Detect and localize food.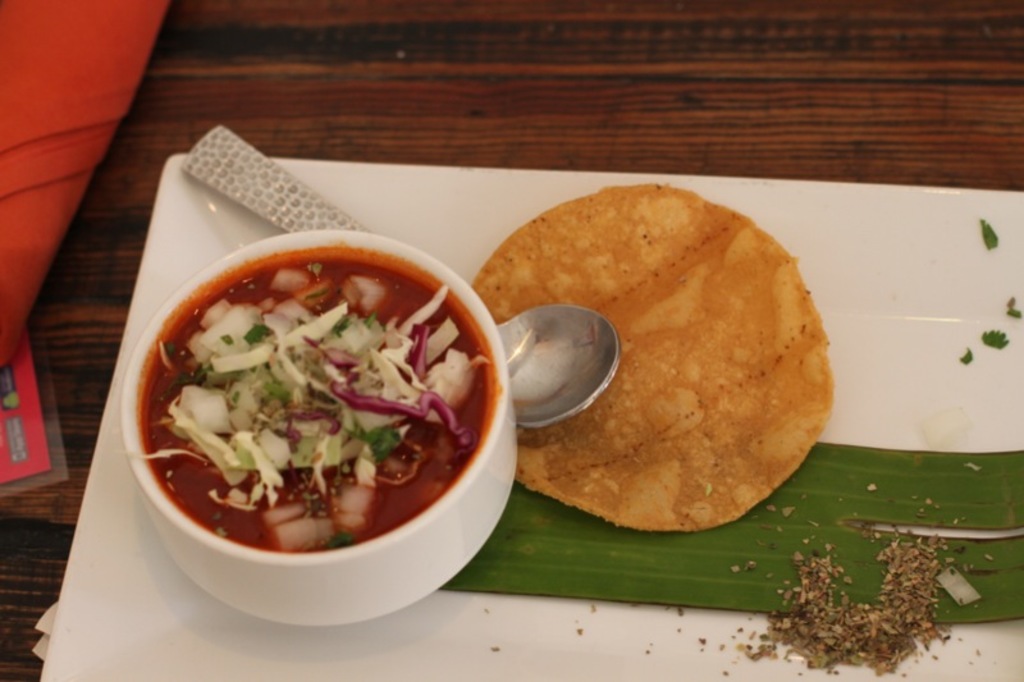
Localized at [x1=449, y1=175, x2=828, y2=541].
